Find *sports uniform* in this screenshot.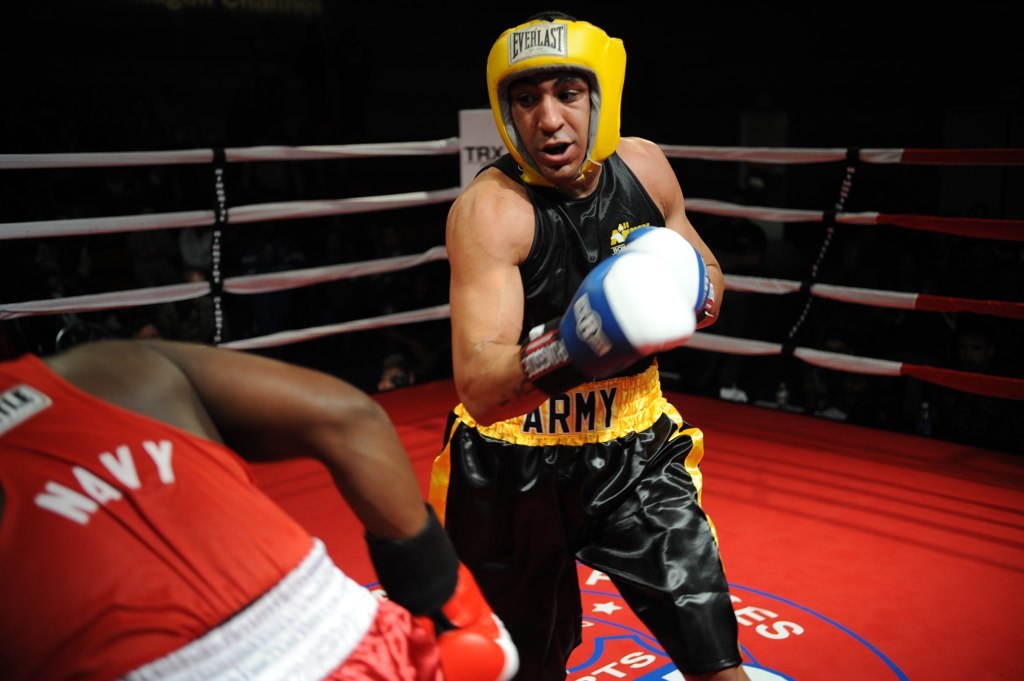
The bounding box for *sports uniform* is box=[382, 41, 730, 678].
